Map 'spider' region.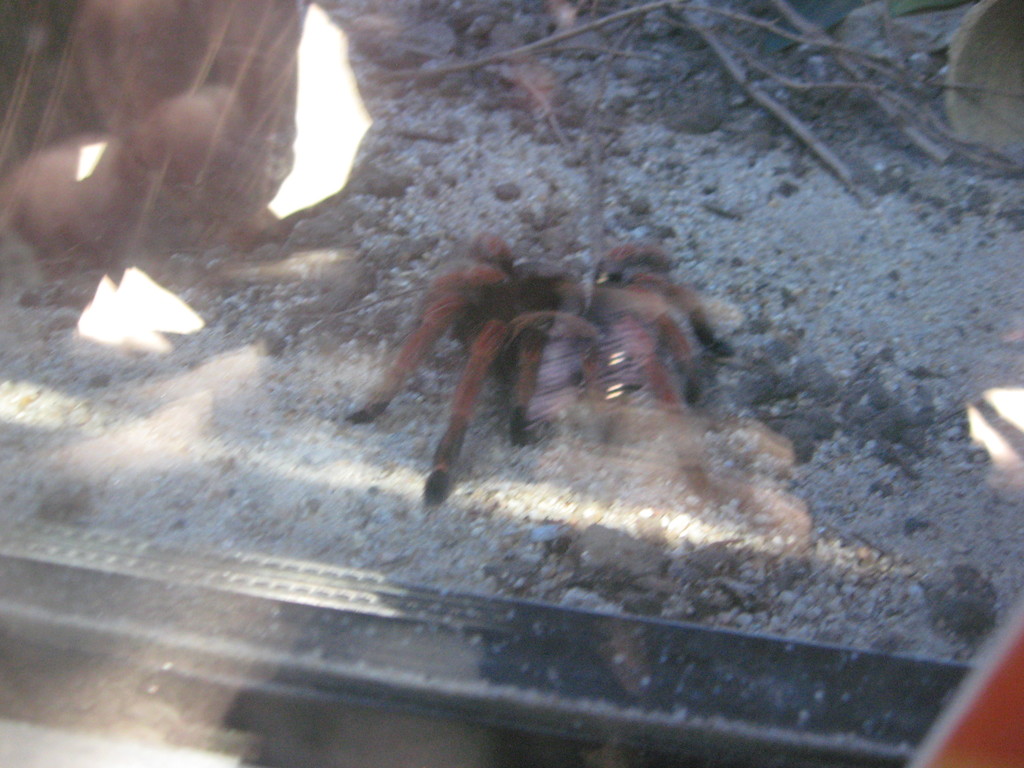
Mapped to (344,231,757,501).
